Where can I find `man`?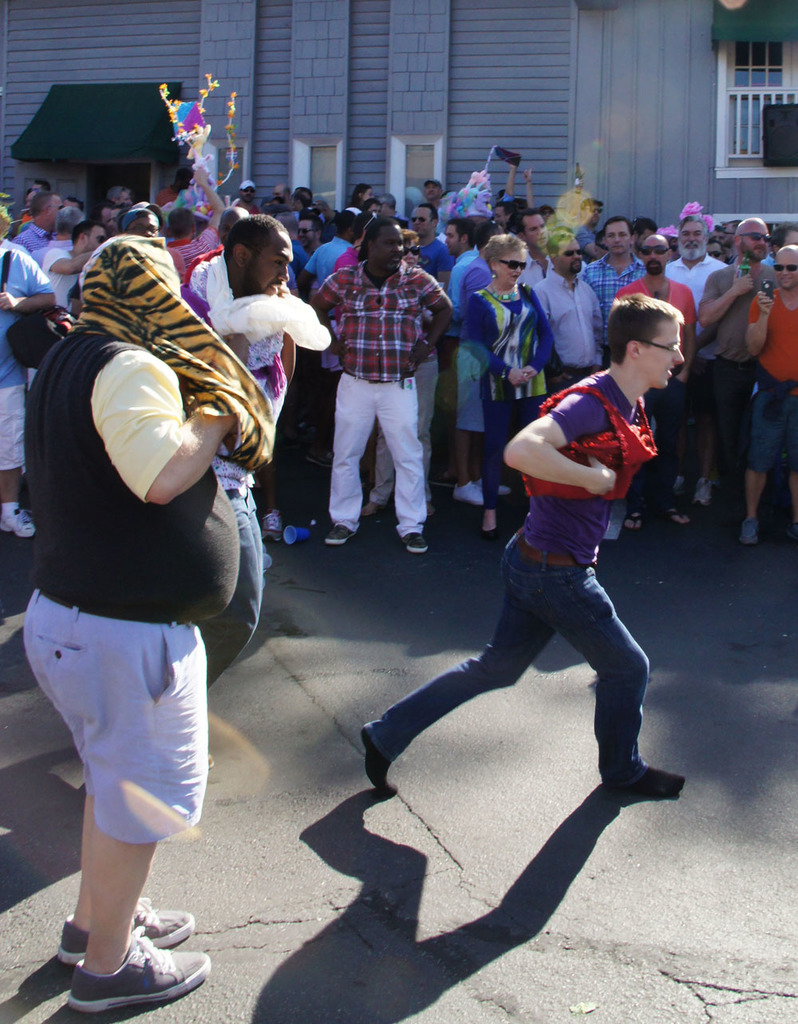
You can find it at bbox=[0, 191, 31, 258].
